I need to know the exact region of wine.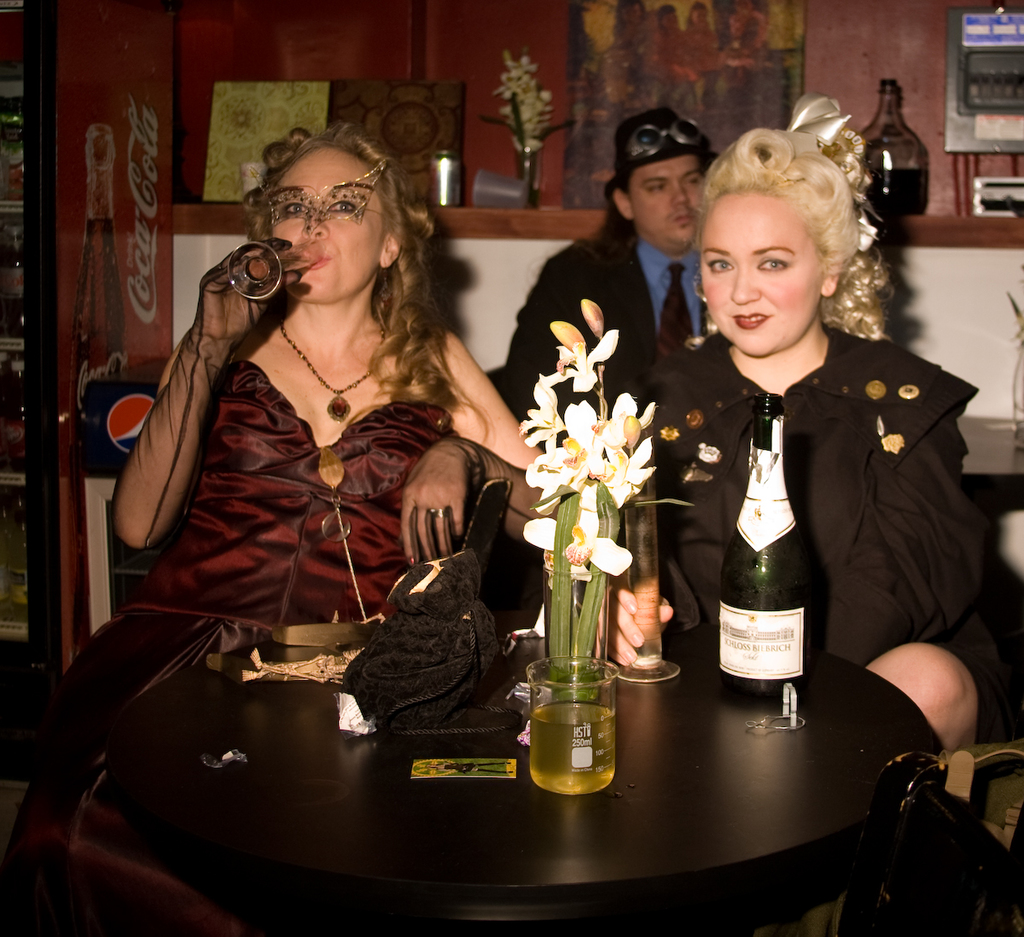
Region: (532, 707, 620, 799).
